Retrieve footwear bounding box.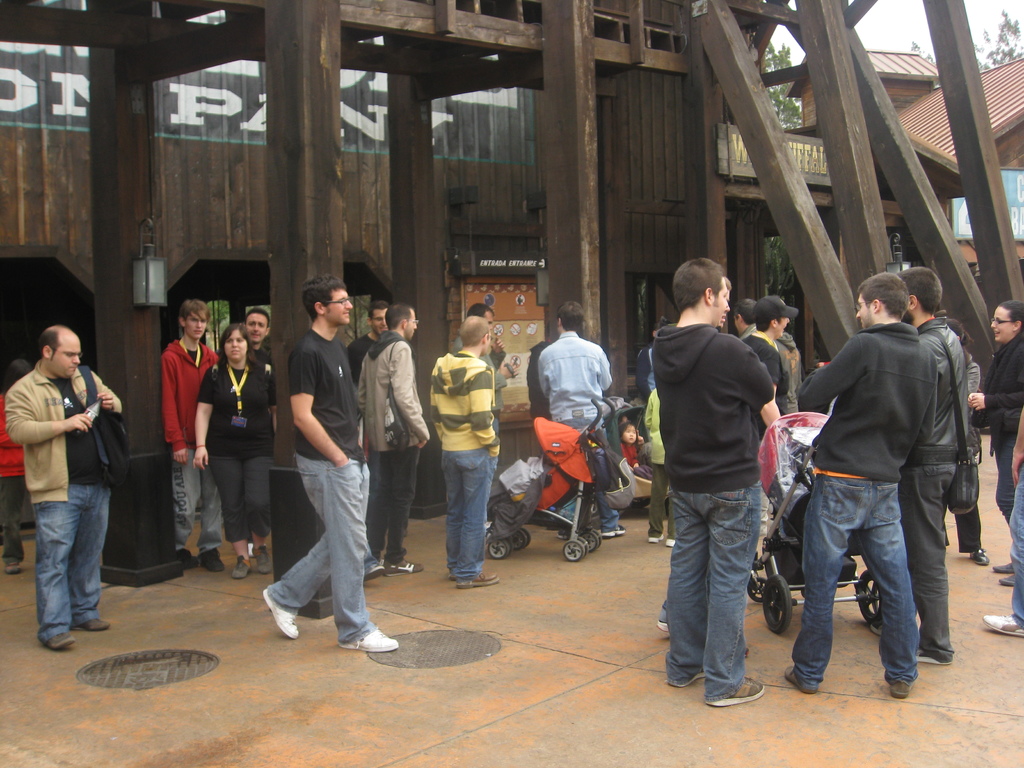
Bounding box: detection(448, 573, 497, 586).
